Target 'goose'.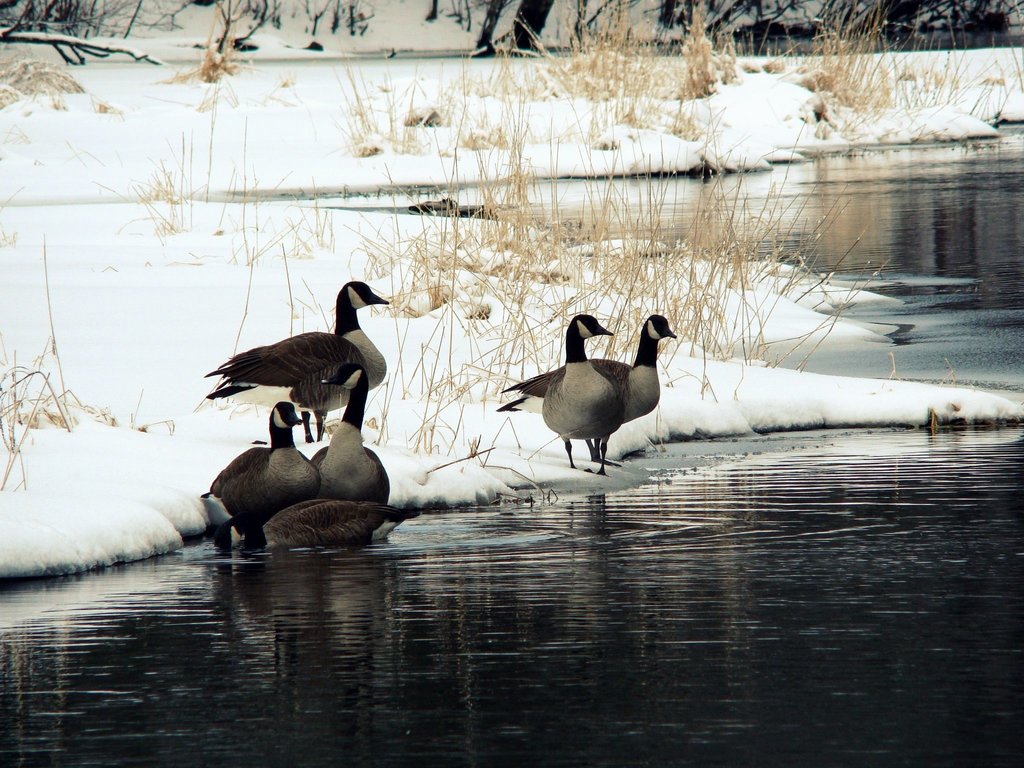
Target region: region(496, 307, 619, 467).
